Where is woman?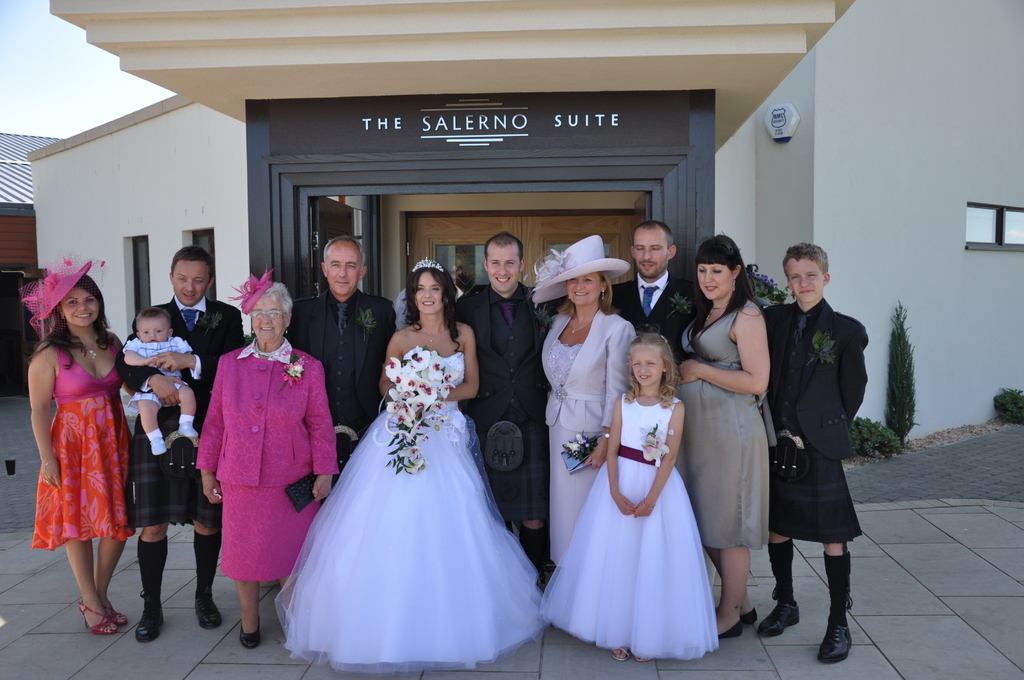
bbox=(195, 267, 337, 647).
